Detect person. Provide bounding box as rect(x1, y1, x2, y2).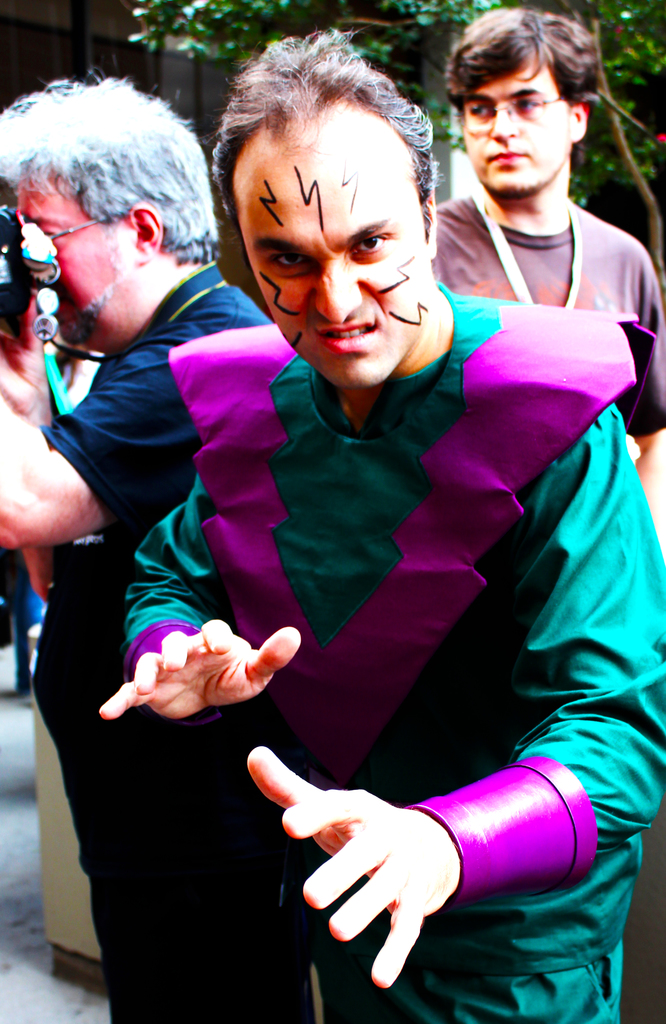
rect(96, 33, 665, 1023).
